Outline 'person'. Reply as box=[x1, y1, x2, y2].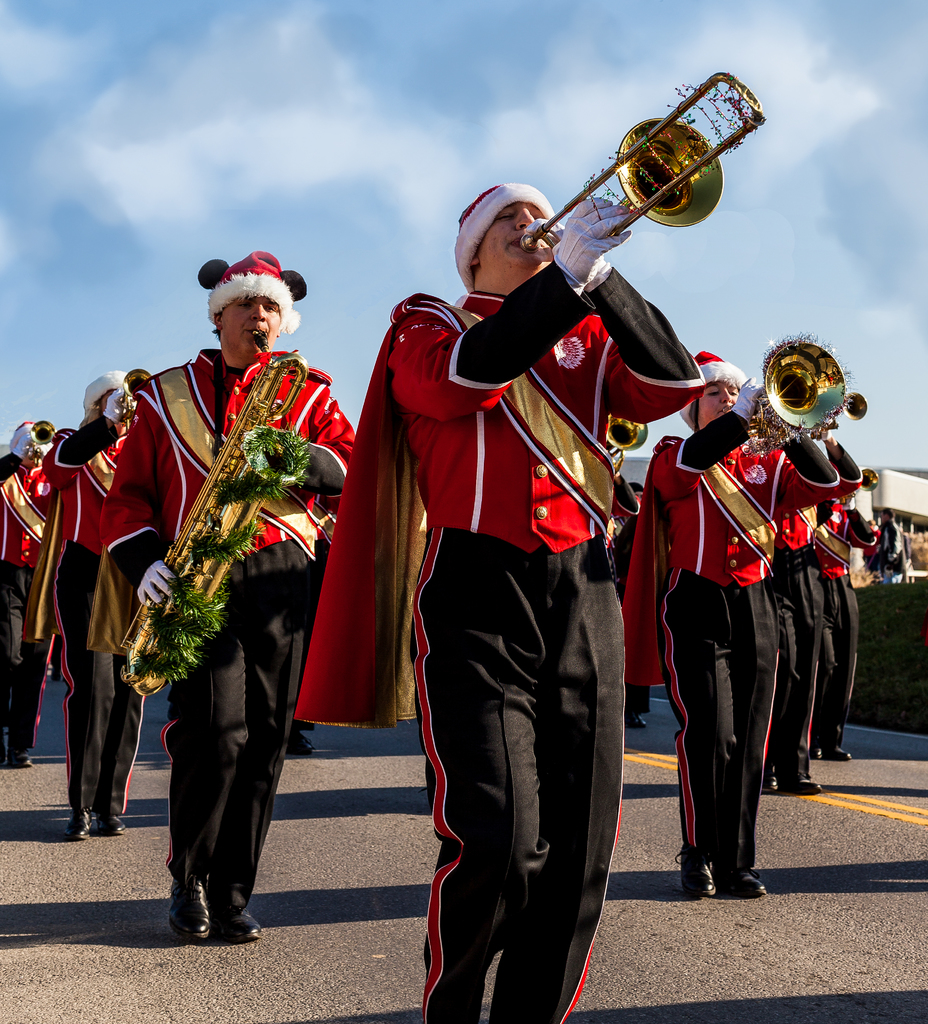
box=[101, 253, 355, 942].
